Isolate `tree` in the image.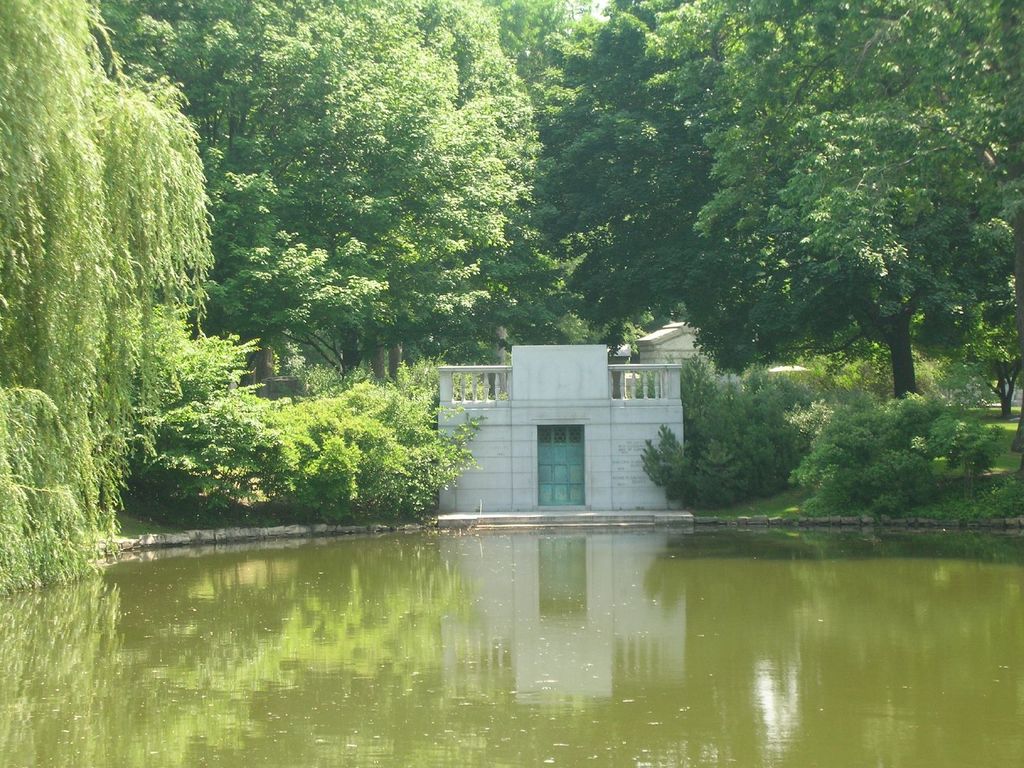
Isolated region: [x1=366, y1=341, x2=382, y2=381].
